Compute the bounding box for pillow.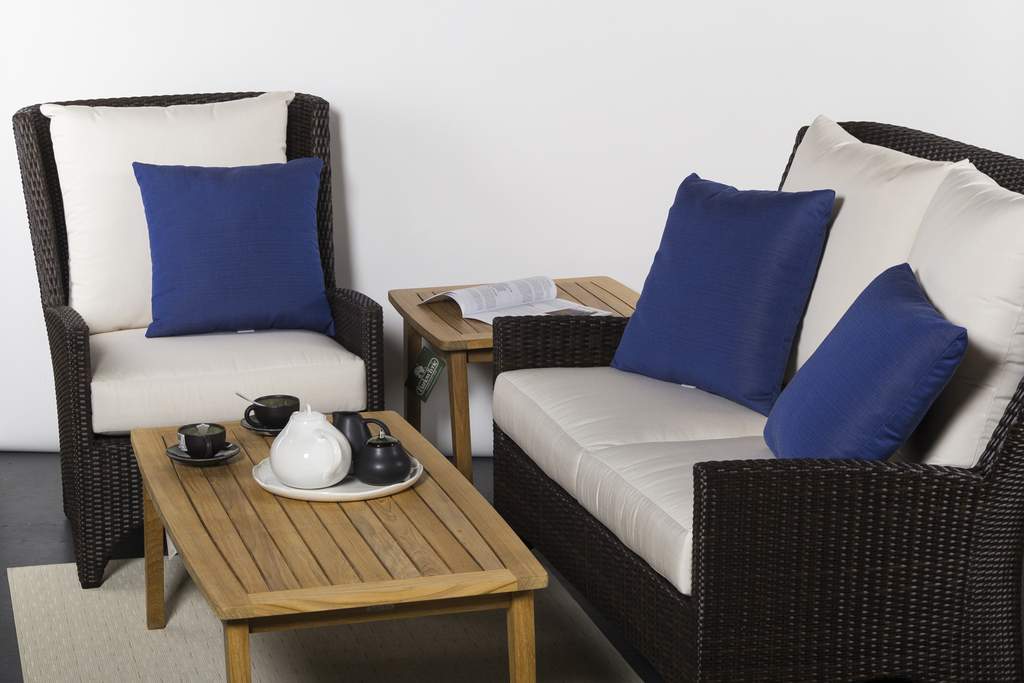
left=605, top=171, right=829, bottom=417.
